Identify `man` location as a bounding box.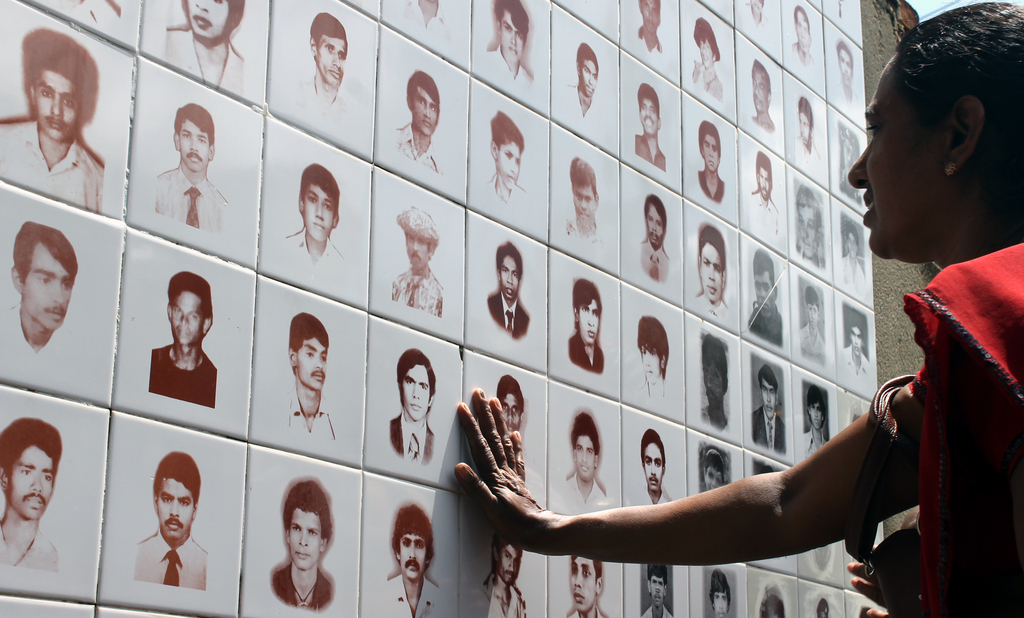
rect(815, 598, 828, 617).
